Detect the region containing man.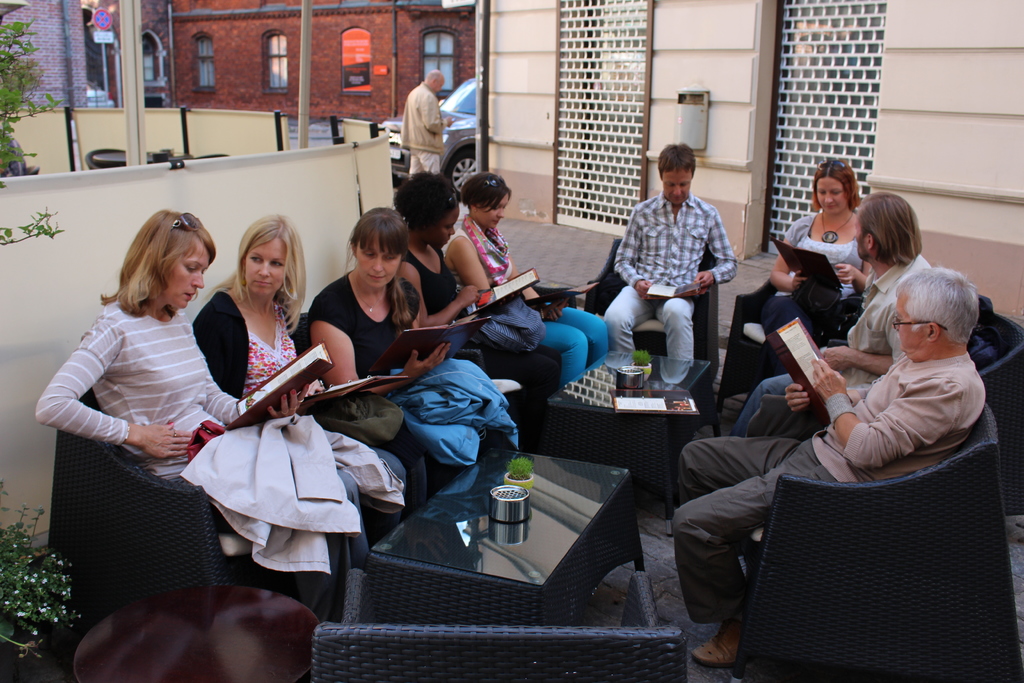
[399, 69, 456, 172].
